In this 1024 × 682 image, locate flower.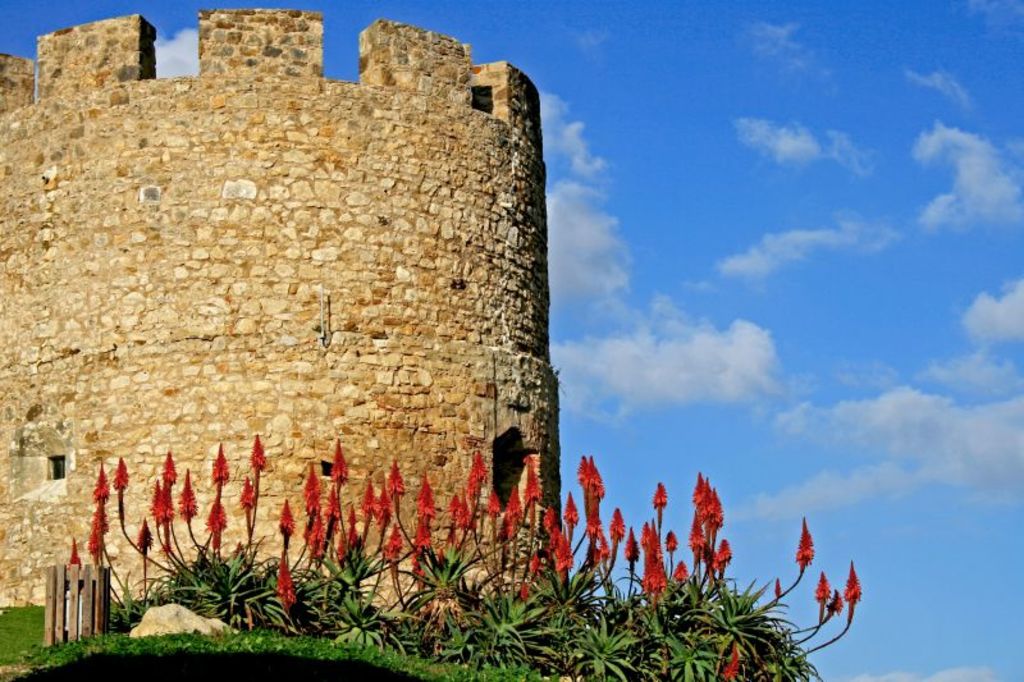
Bounding box: [left=792, top=514, right=815, bottom=573].
